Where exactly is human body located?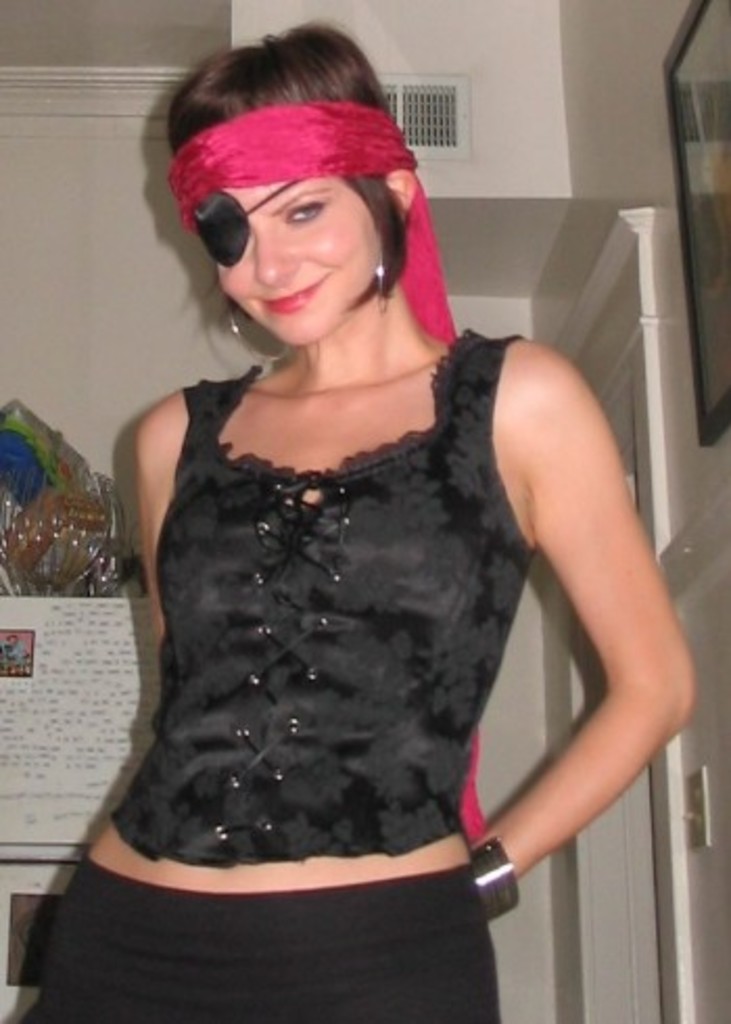
Its bounding box is x1=84 y1=84 x2=587 y2=986.
